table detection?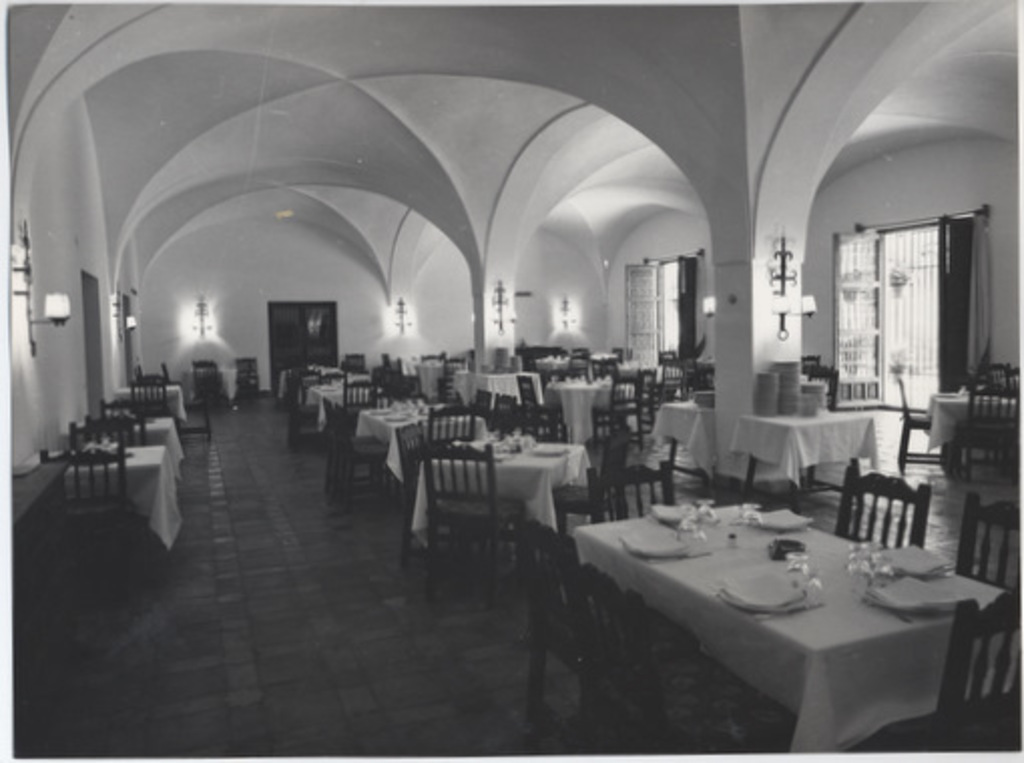
<region>30, 450, 175, 548</region>
